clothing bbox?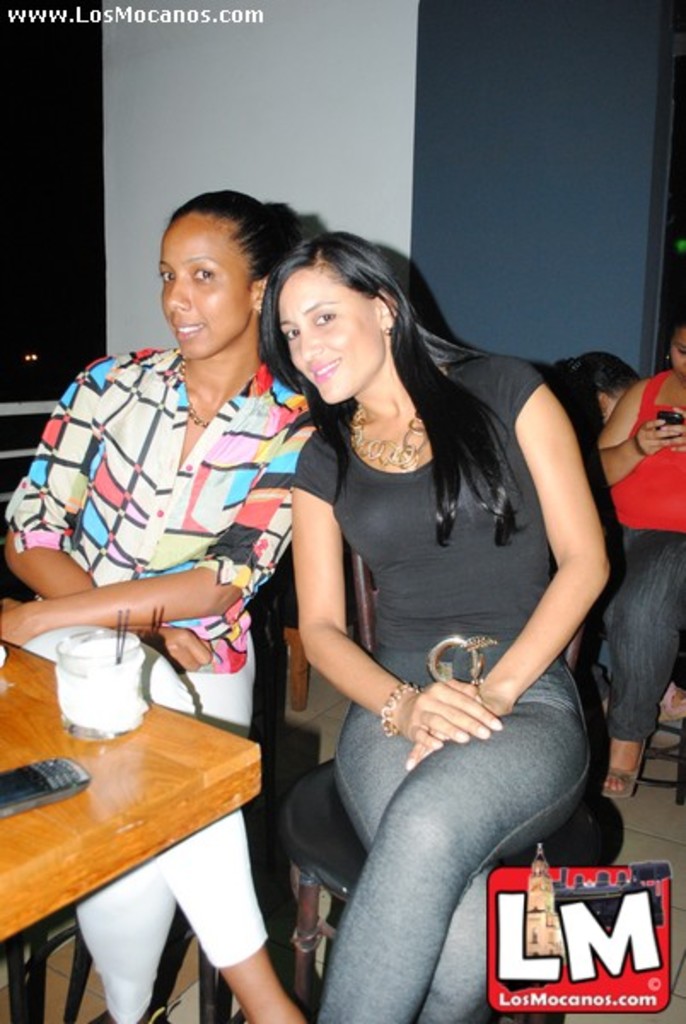
<bbox>273, 317, 619, 1022</bbox>
